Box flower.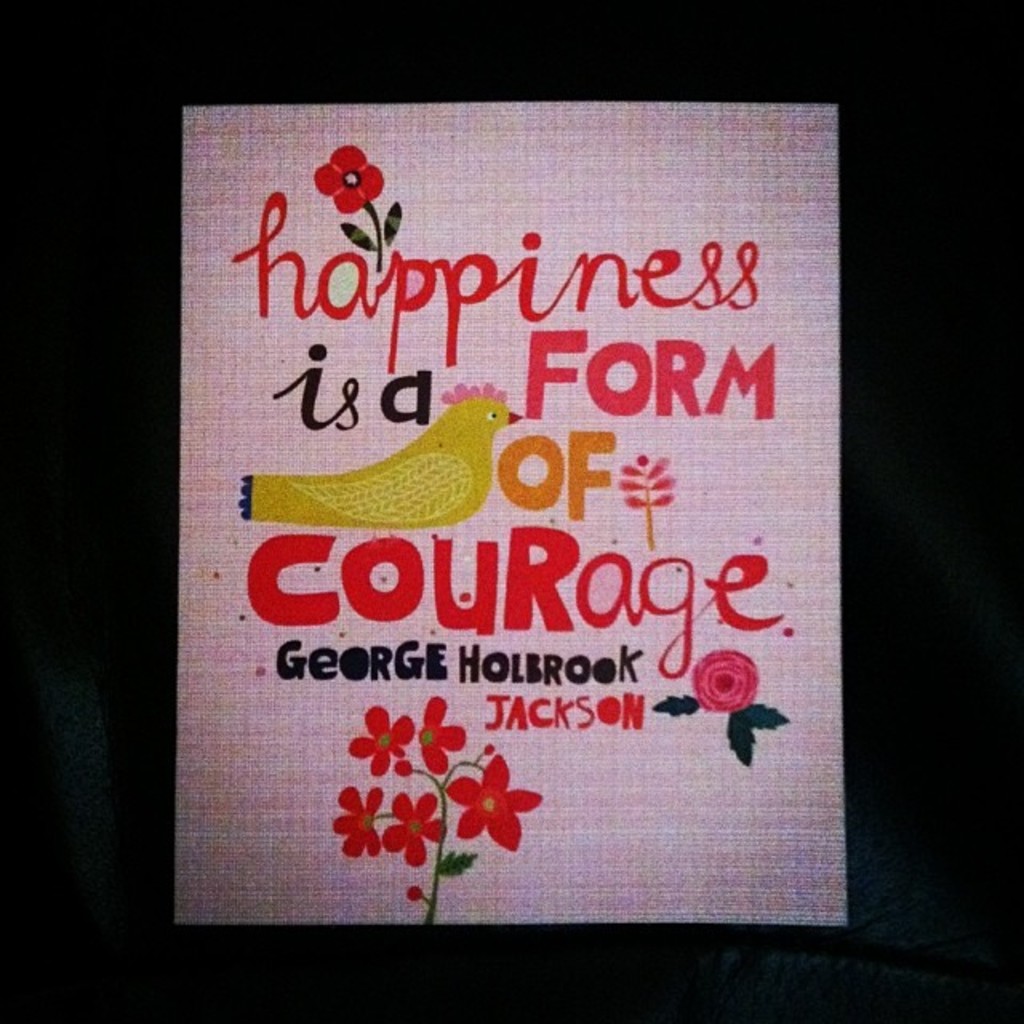
rect(371, 794, 440, 861).
